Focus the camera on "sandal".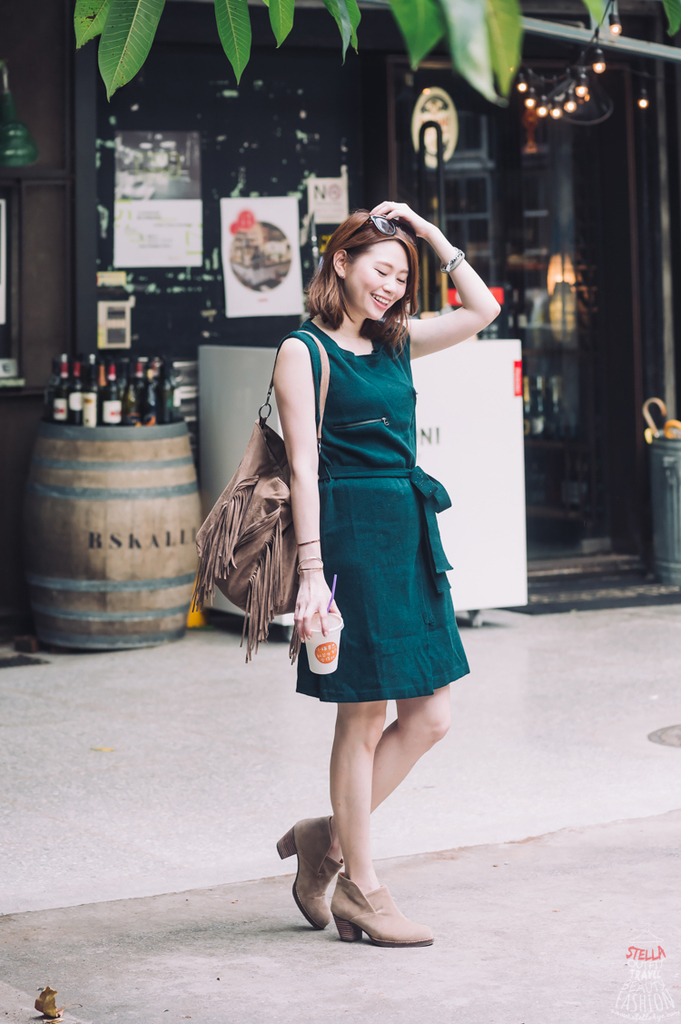
Focus region: [271, 817, 347, 930].
